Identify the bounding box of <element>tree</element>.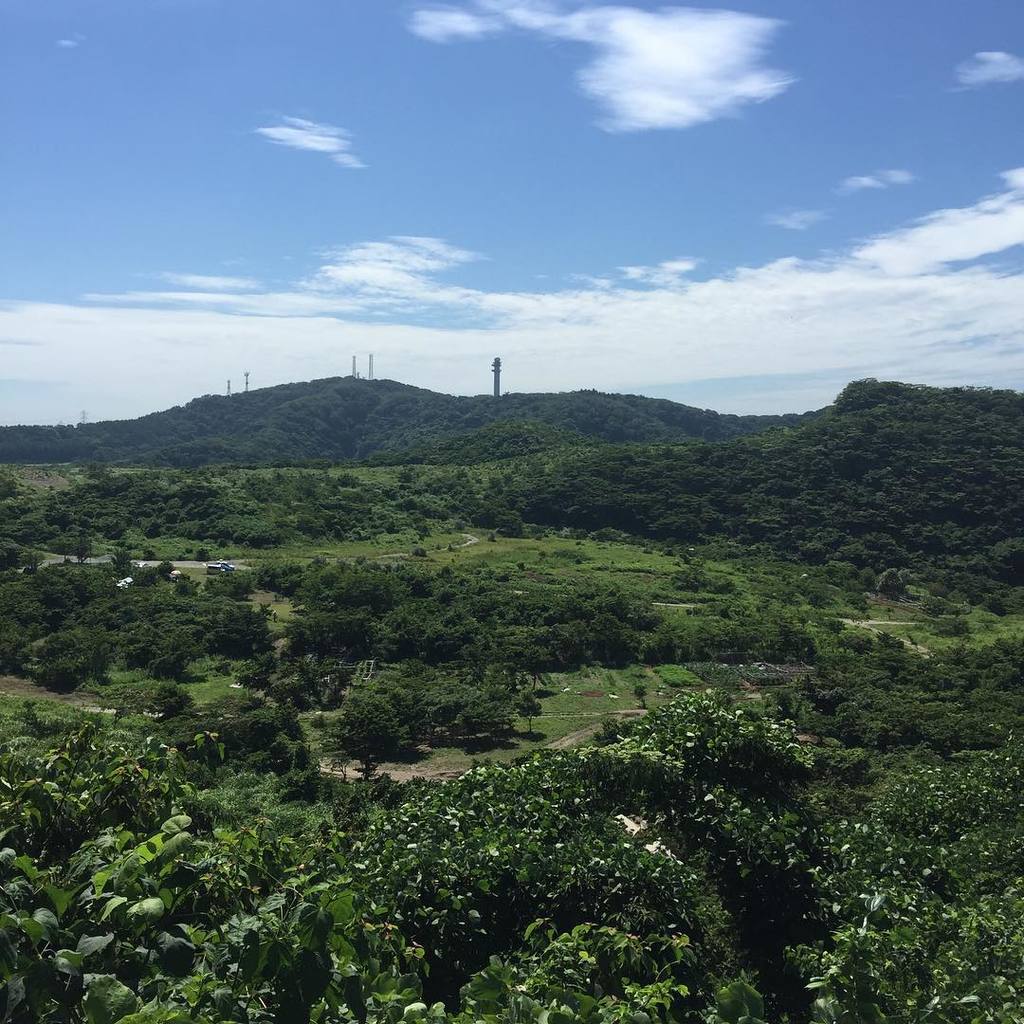
(x1=692, y1=614, x2=754, y2=665).
